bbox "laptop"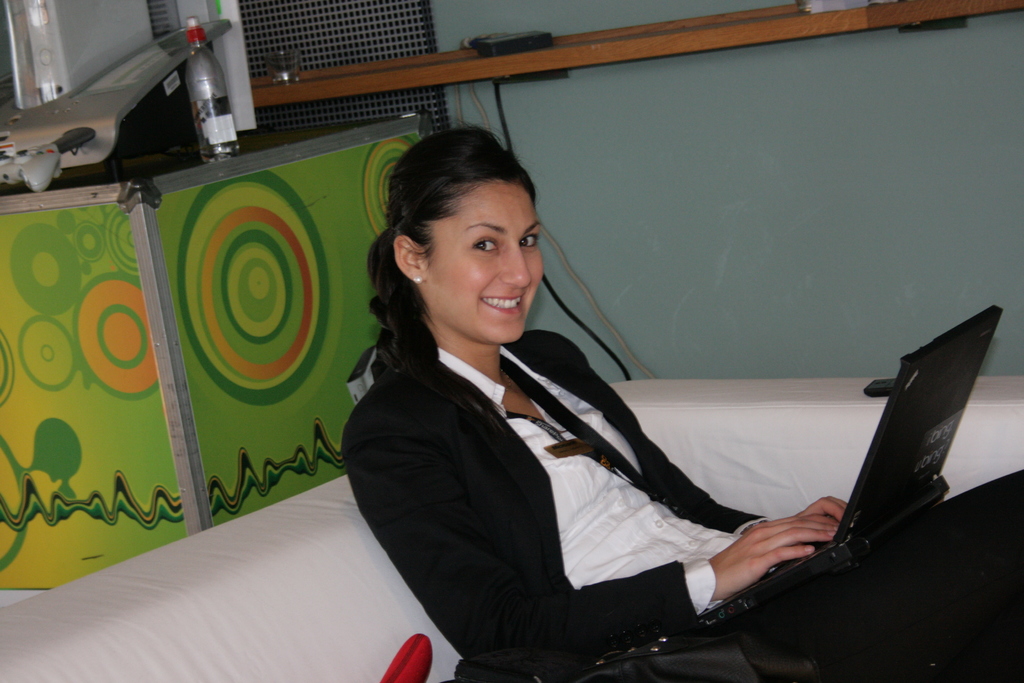
629/317/964/673
